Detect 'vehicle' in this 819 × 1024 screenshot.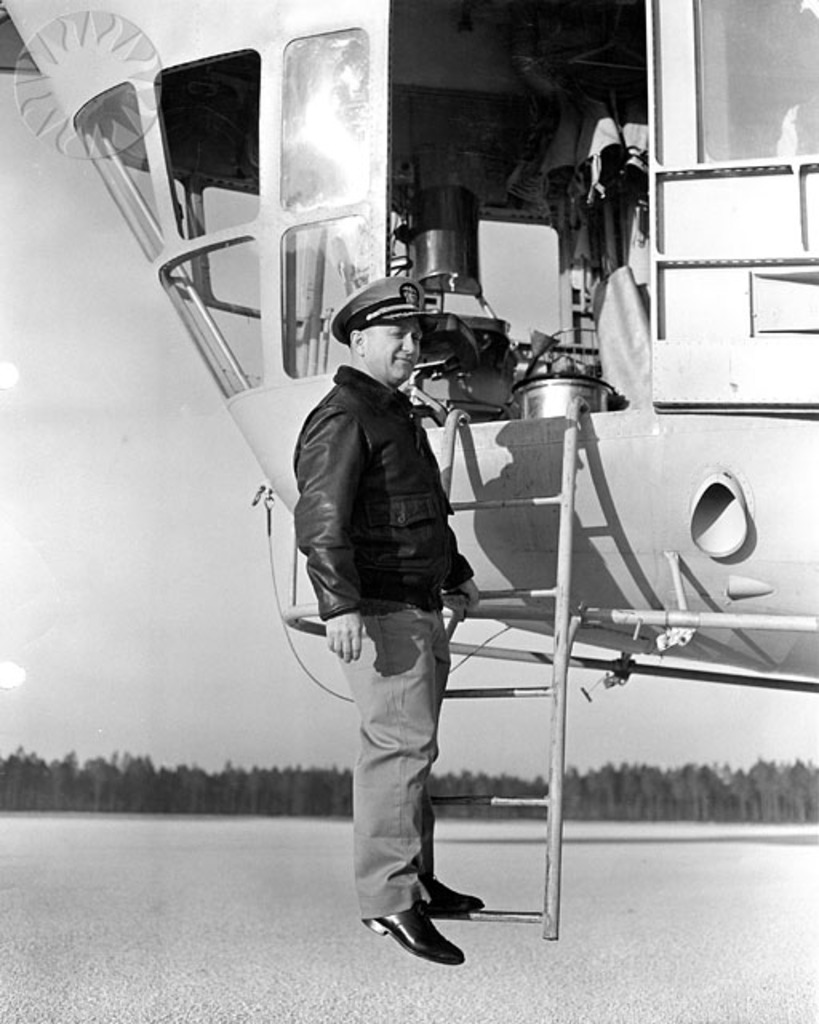
Detection: 0:0:817:954.
